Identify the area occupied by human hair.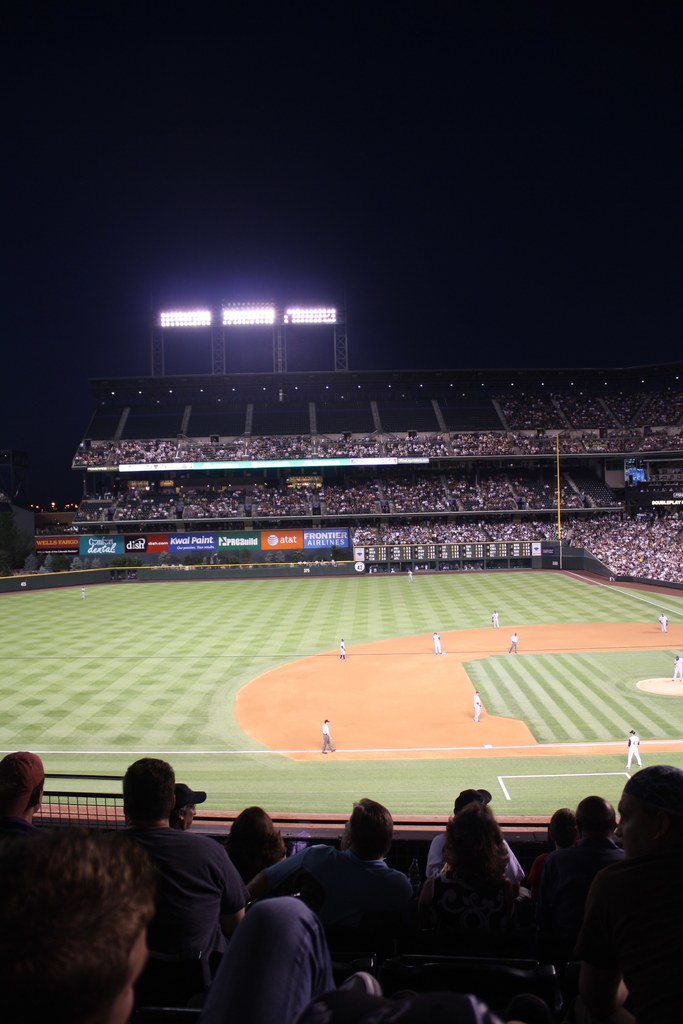
Area: 439 804 498 877.
